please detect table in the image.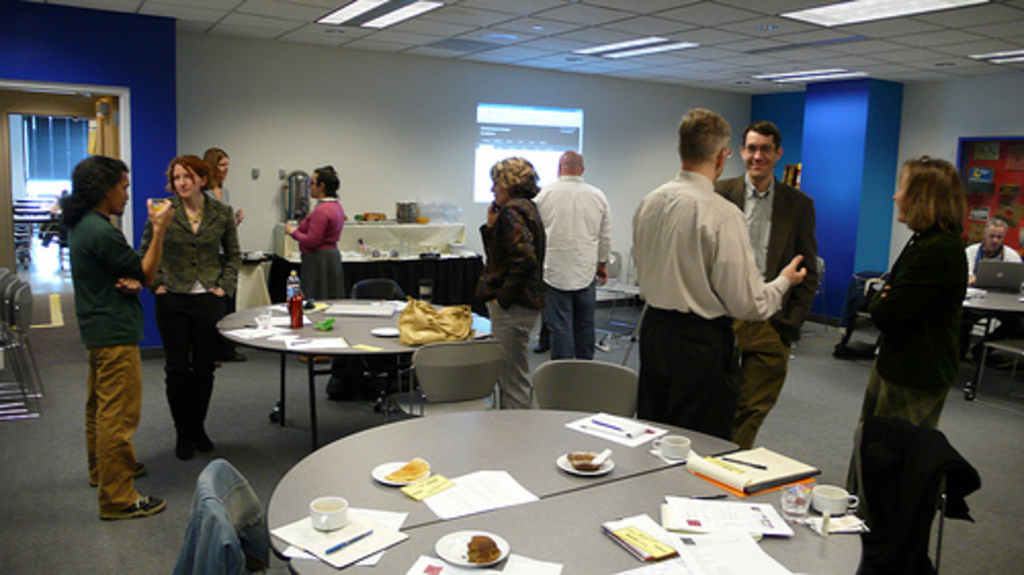
238, 405, 881, 574.
